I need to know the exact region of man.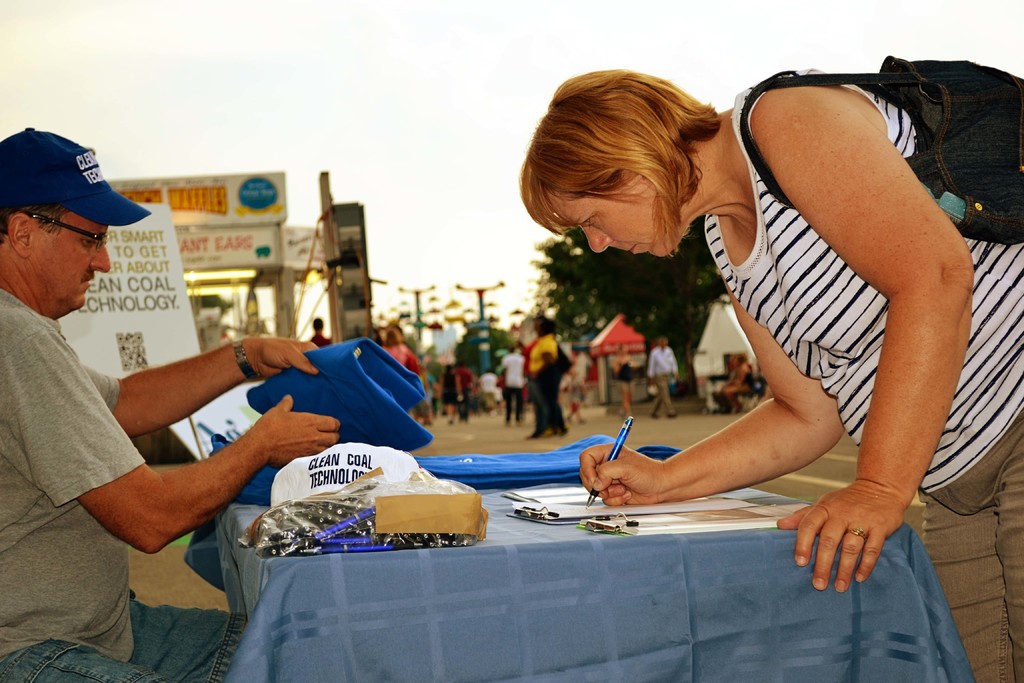
Region: 311 315 333 347.
